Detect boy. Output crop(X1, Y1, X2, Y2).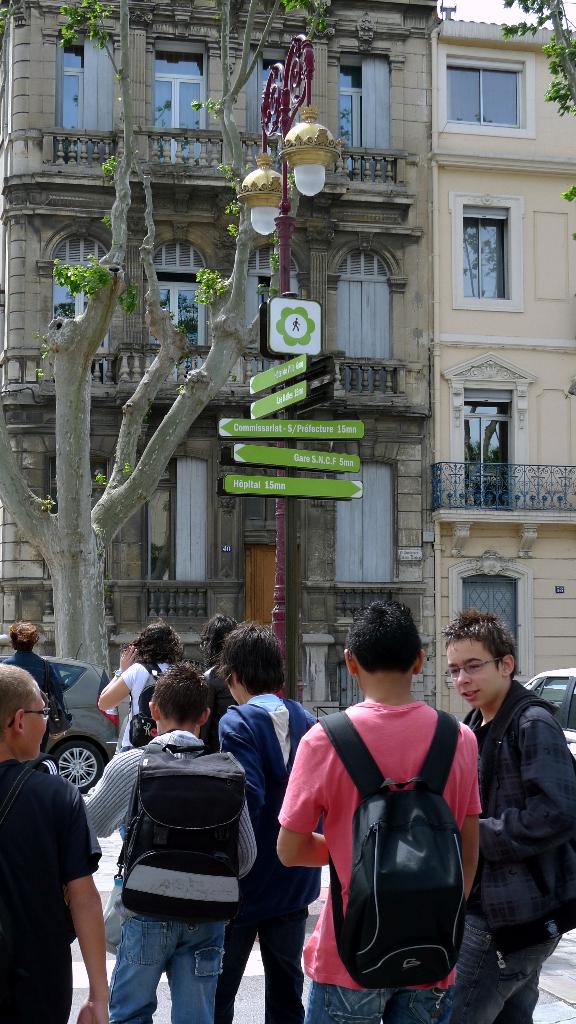
crop(0, 662, 113, 1023).
